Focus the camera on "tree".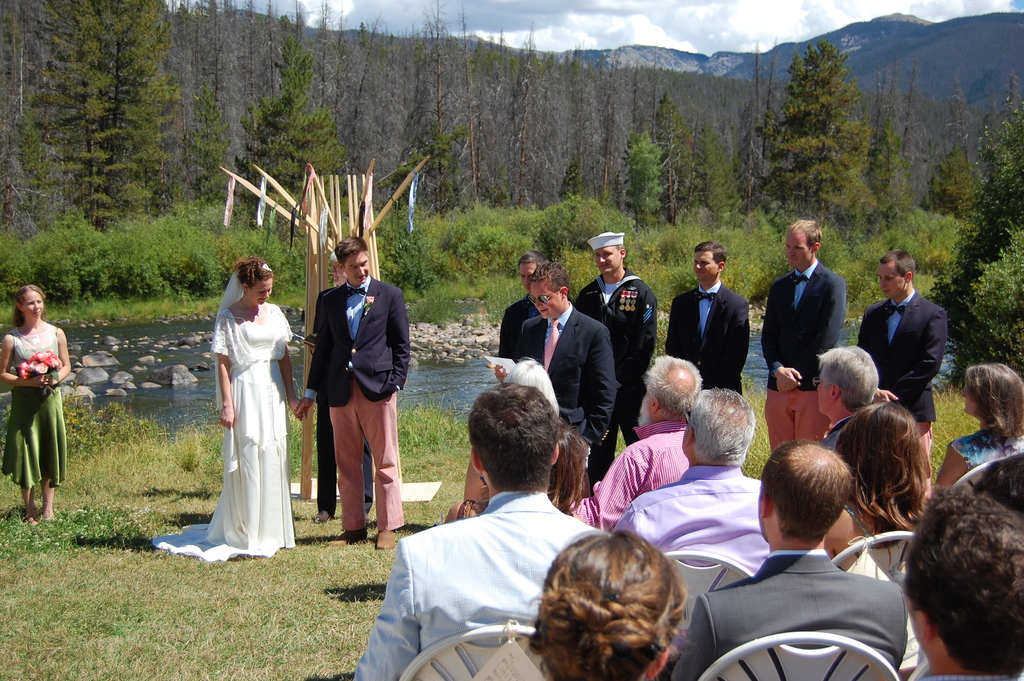
Focus region: <region>751, 46, 898, 206</region>.
